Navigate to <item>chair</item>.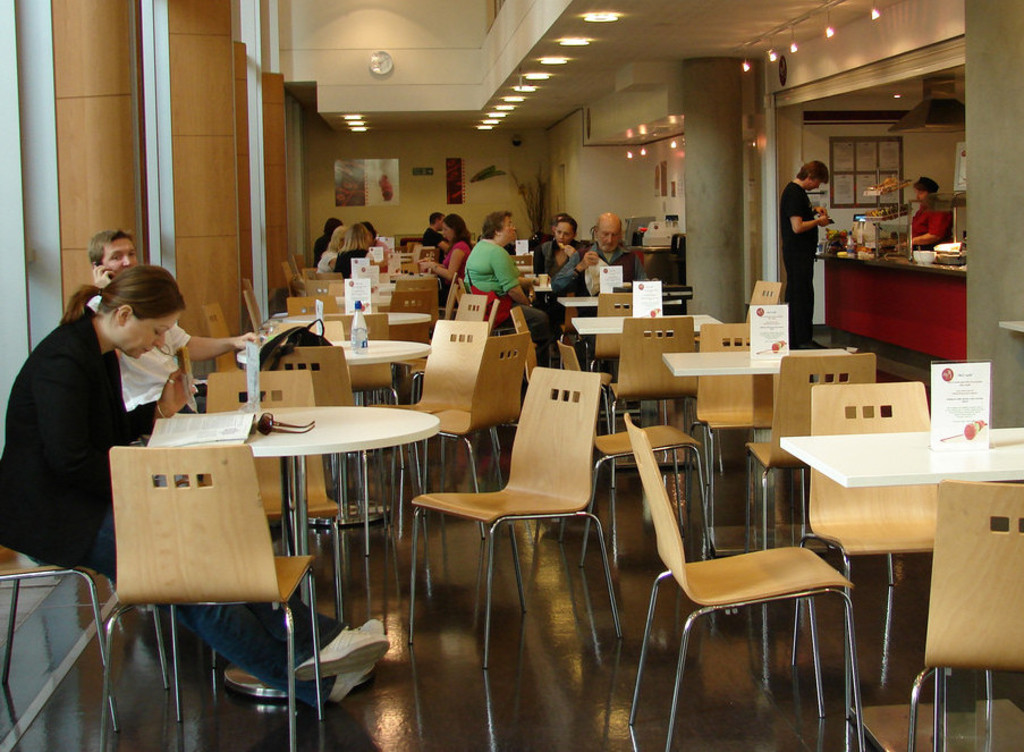
Navigation target: <region>482, 296, 503, 338</region>.
